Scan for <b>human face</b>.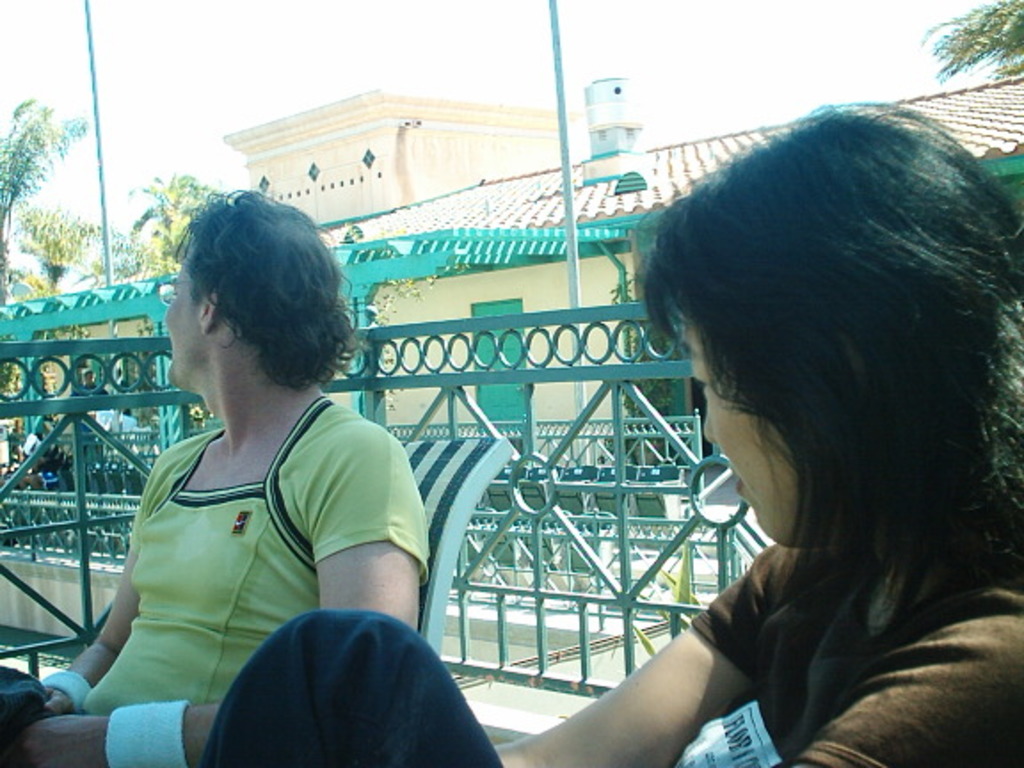
Scan result: detection(160, 249, 196, 391).
